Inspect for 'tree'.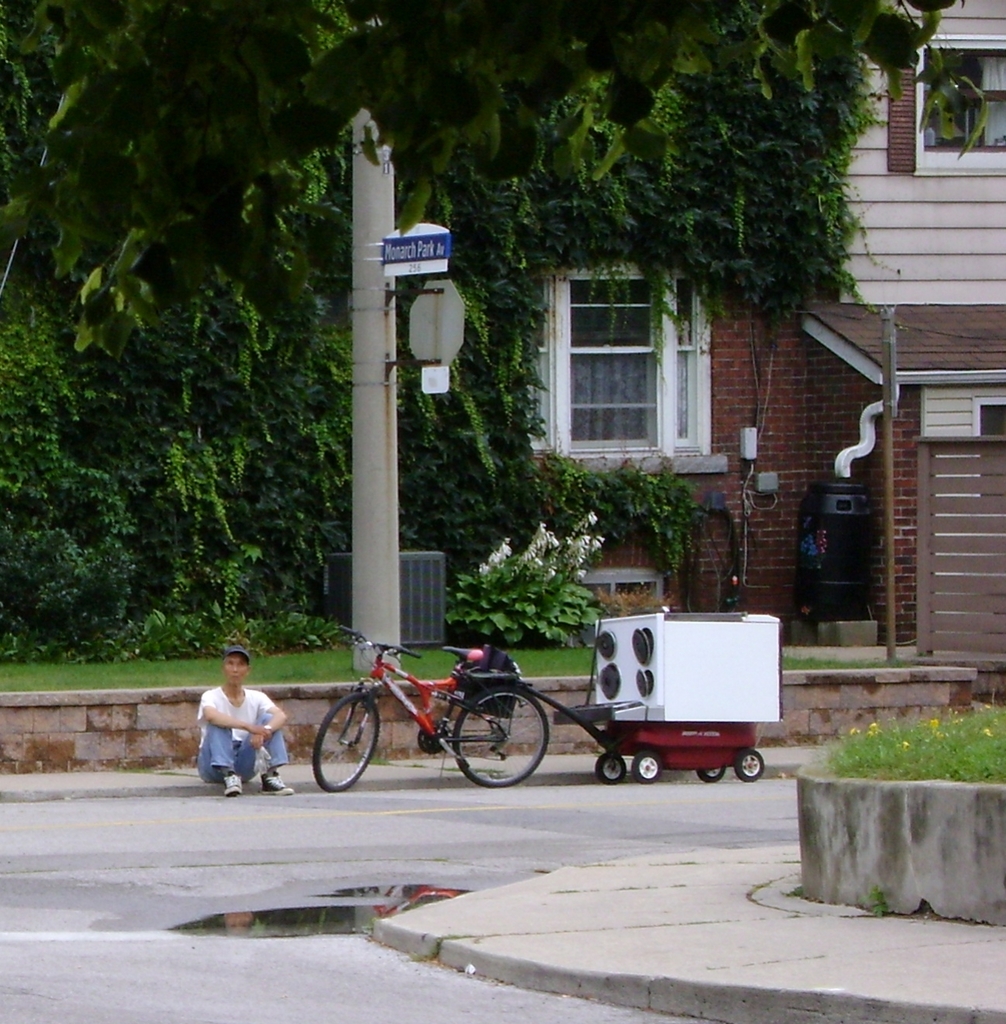
Inspection: <box>0,0,971,665</box>.
